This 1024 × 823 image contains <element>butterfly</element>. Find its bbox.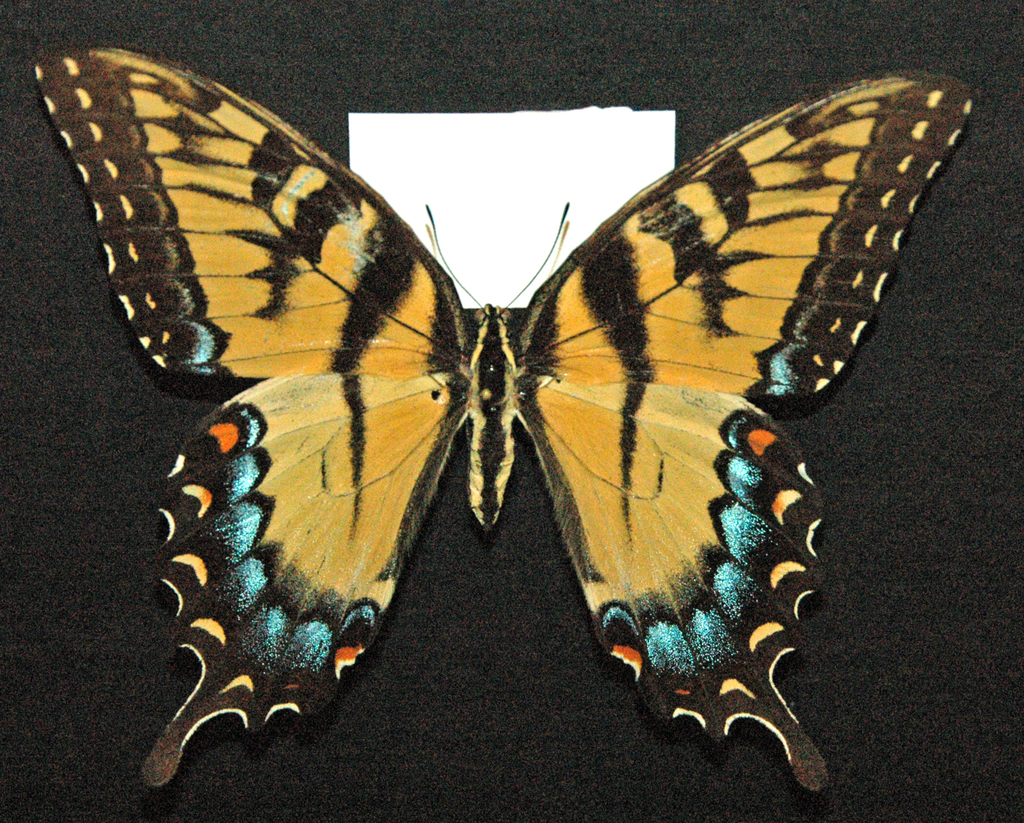
x1=38, y1=38, x2=963, y2=762.
